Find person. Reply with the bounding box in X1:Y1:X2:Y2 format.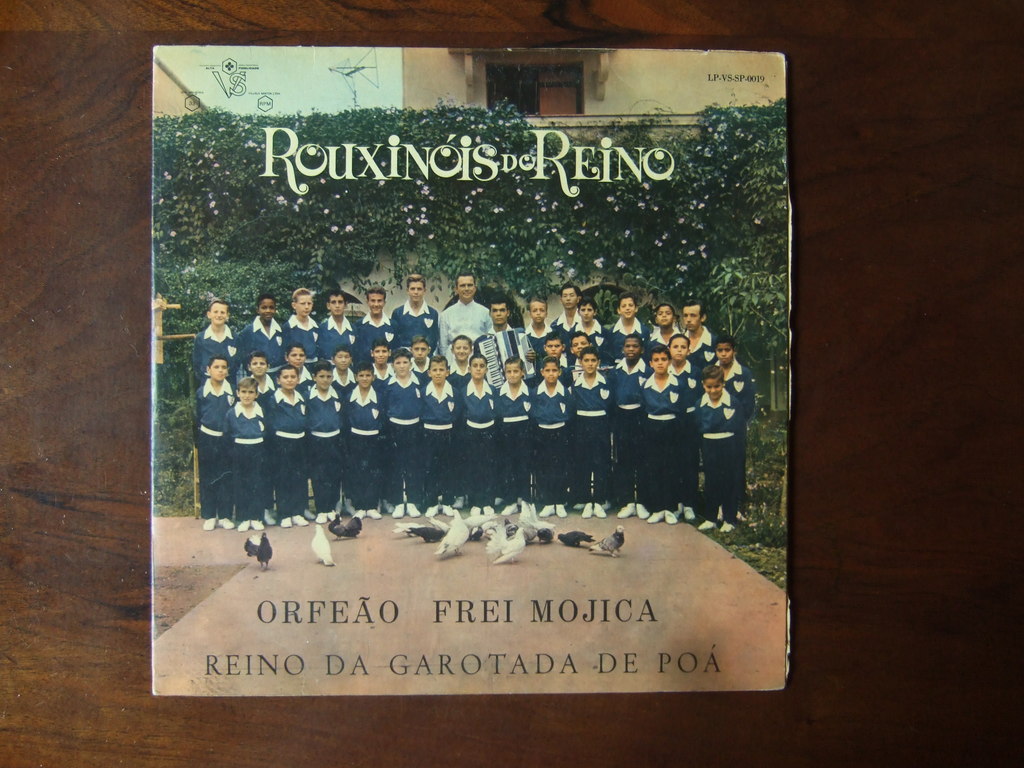
285:282:322:363.
